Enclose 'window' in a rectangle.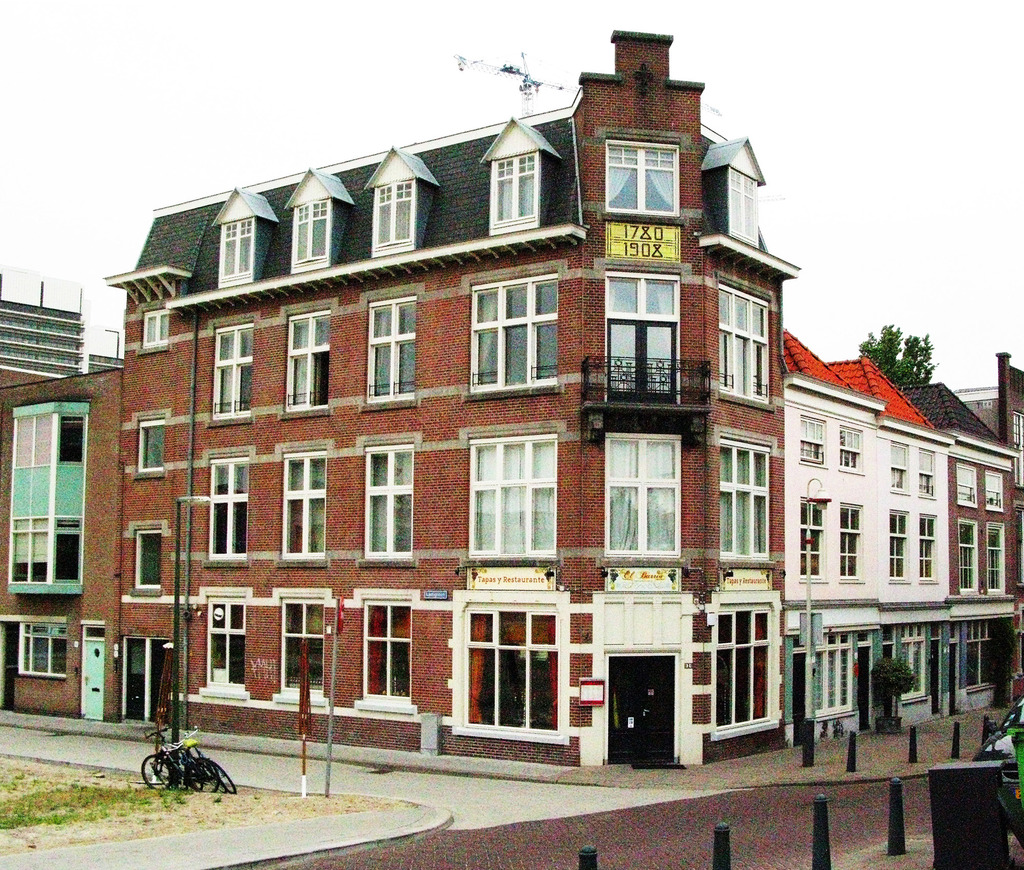
(280, 595, 325, 695).
